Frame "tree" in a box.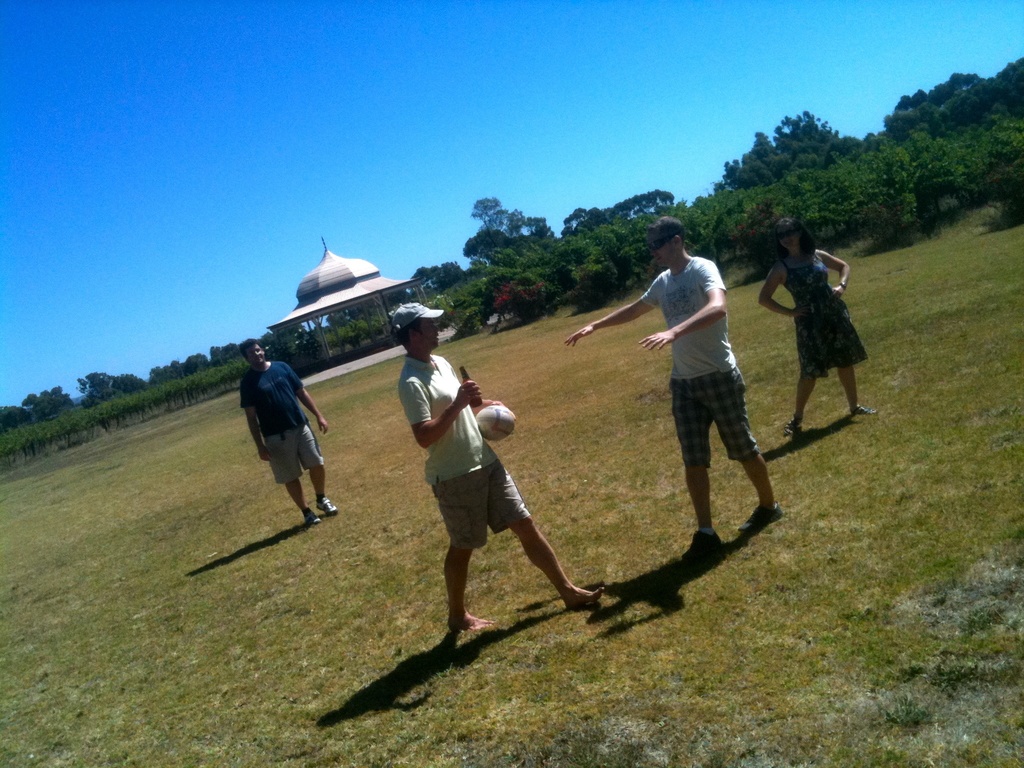
[x1=599, y1=207, x2=619, y2=225].
